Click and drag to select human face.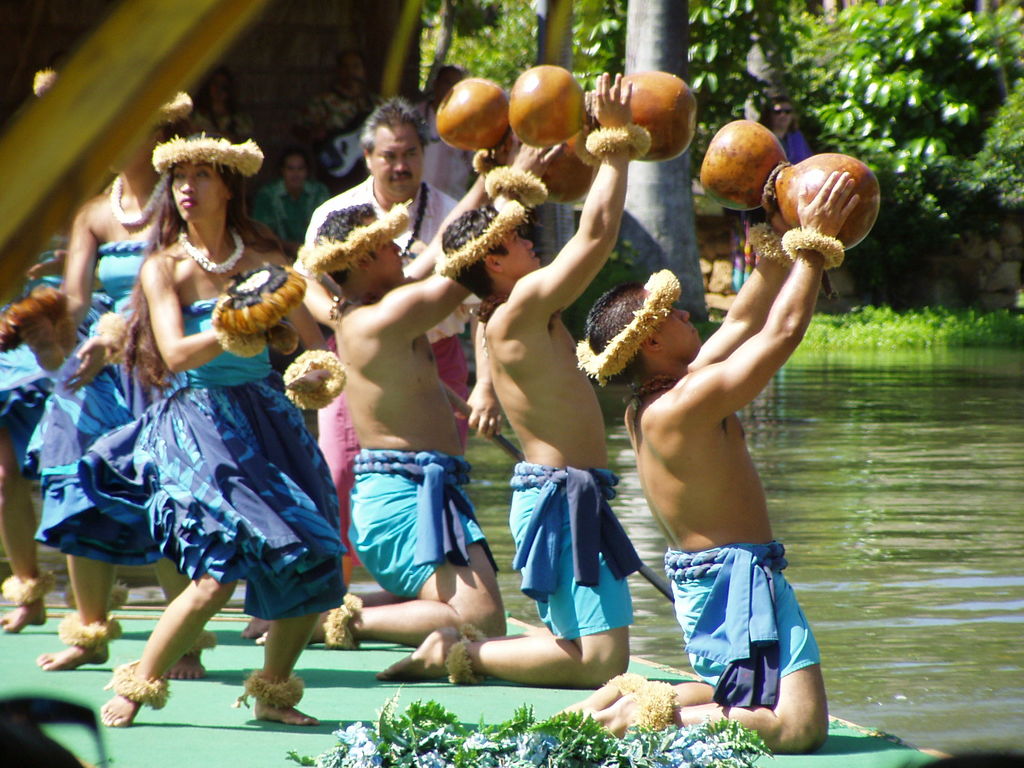
Selection: 371, 124, 424, 200.
